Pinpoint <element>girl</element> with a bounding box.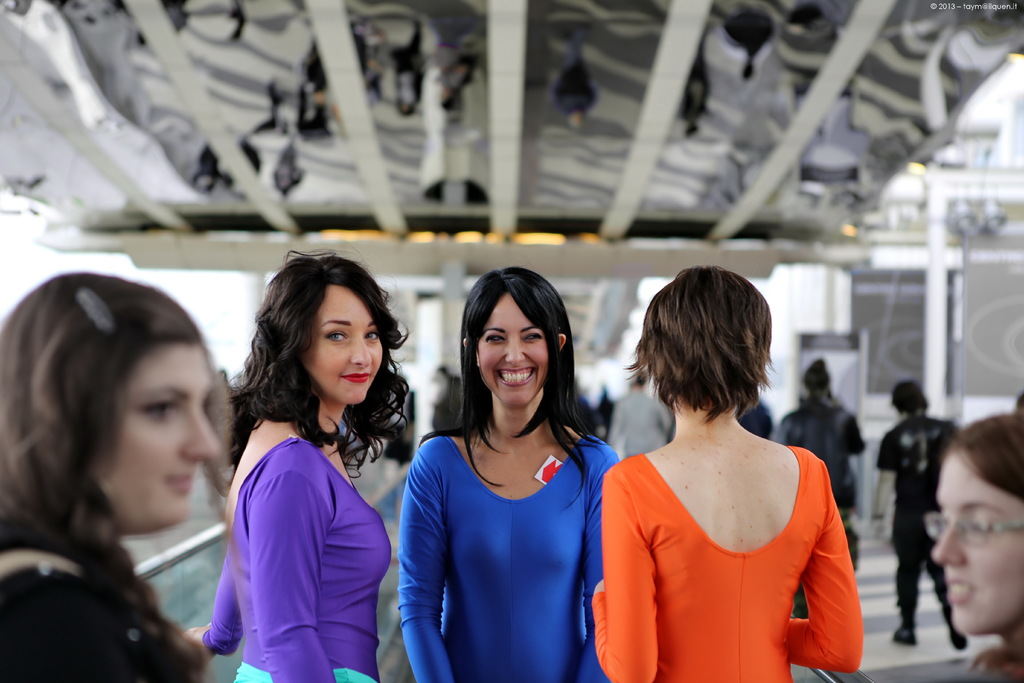
<box>401,266,616,680</box>.
